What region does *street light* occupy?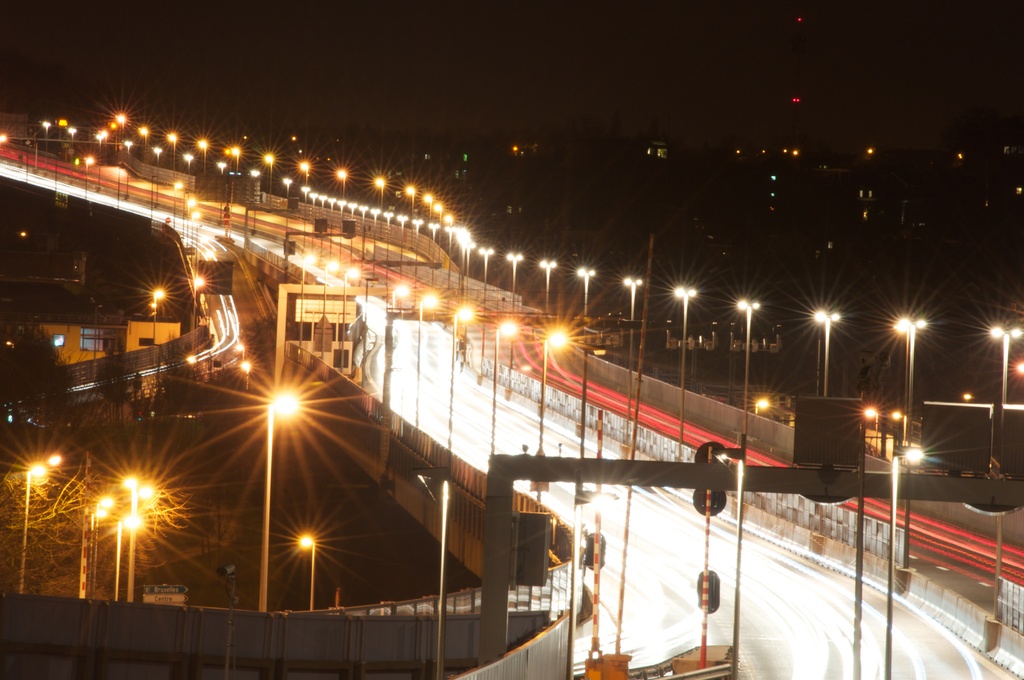
bbox(887, 318, 937, 575).
